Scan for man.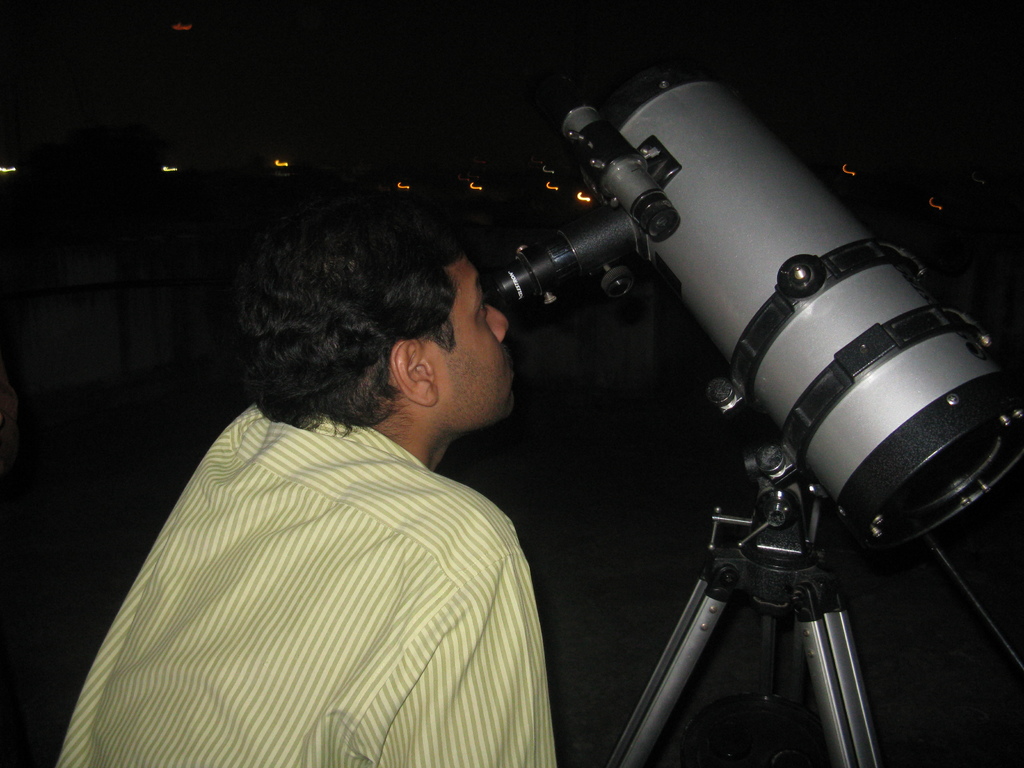
Scan result: box(58, 155, 621, 761).
